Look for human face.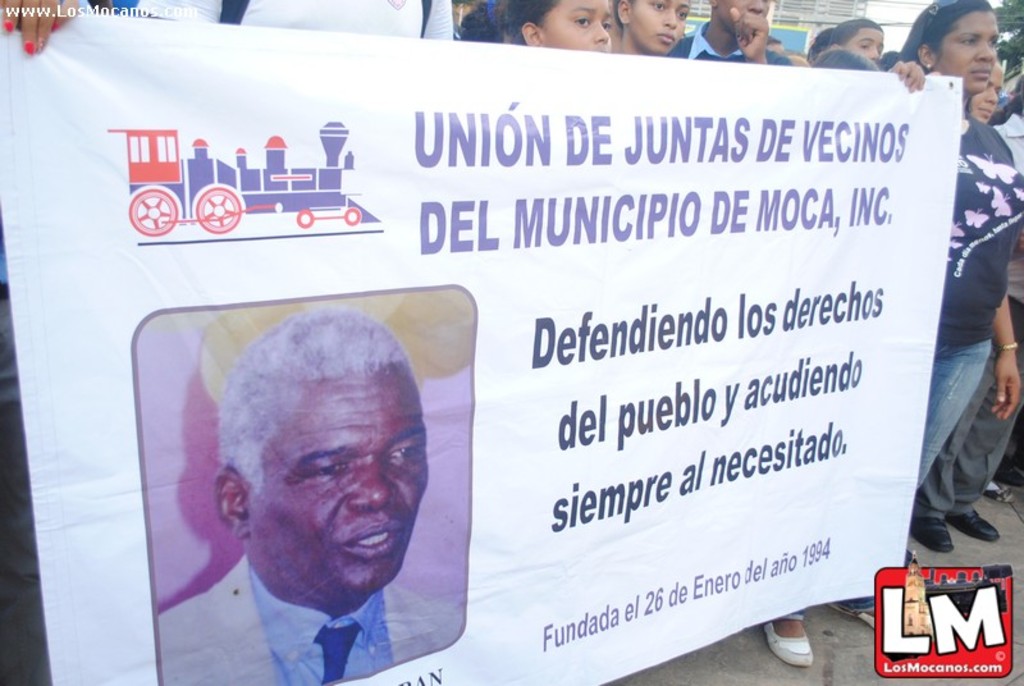
Found: Rect(626, 0, 689, 58).
